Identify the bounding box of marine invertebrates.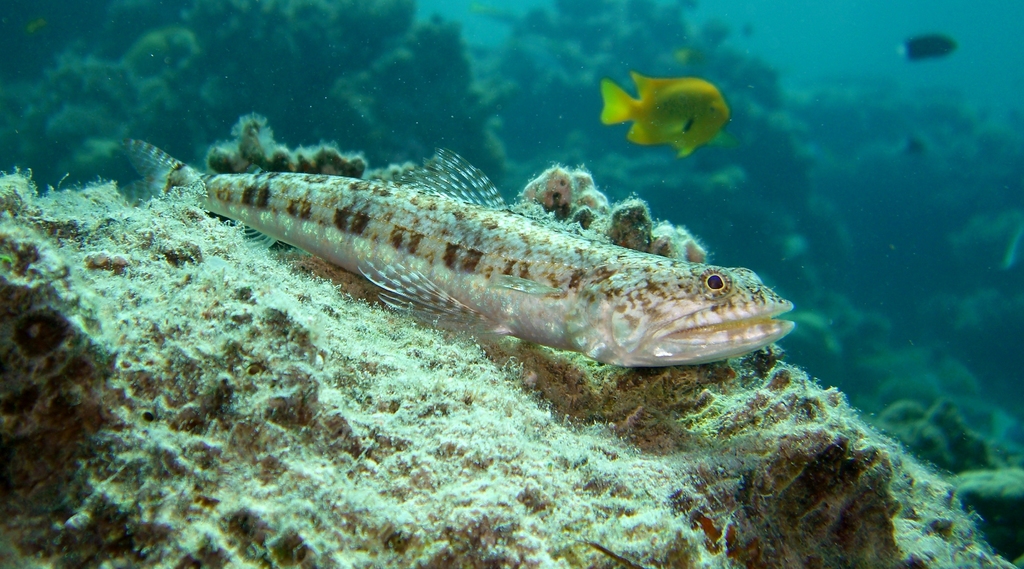
[x1=718, y1=410, x2=922, y2=556].
